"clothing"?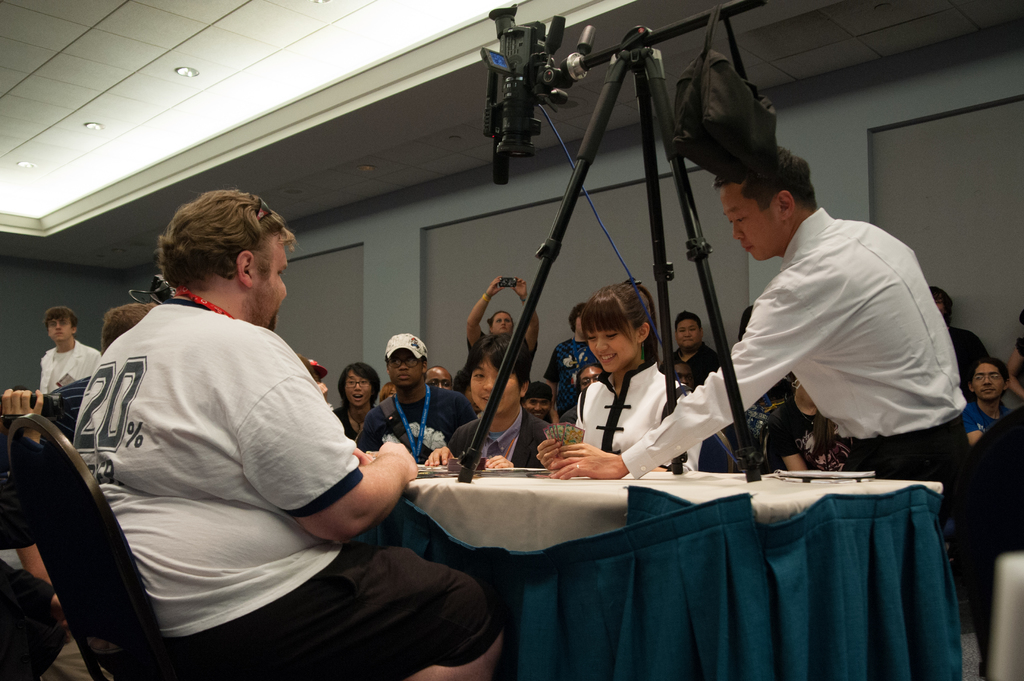
(x1=363, y1=384, x2=481, y2=489)
